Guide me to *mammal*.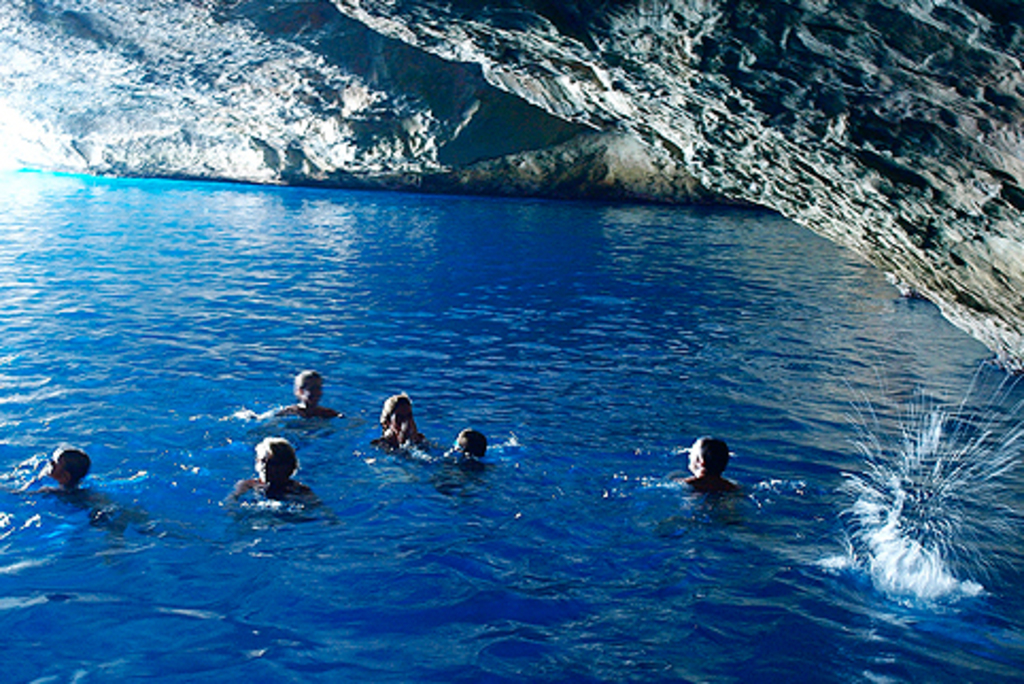
Guidance: Rect(38, 448, 91, 501).
